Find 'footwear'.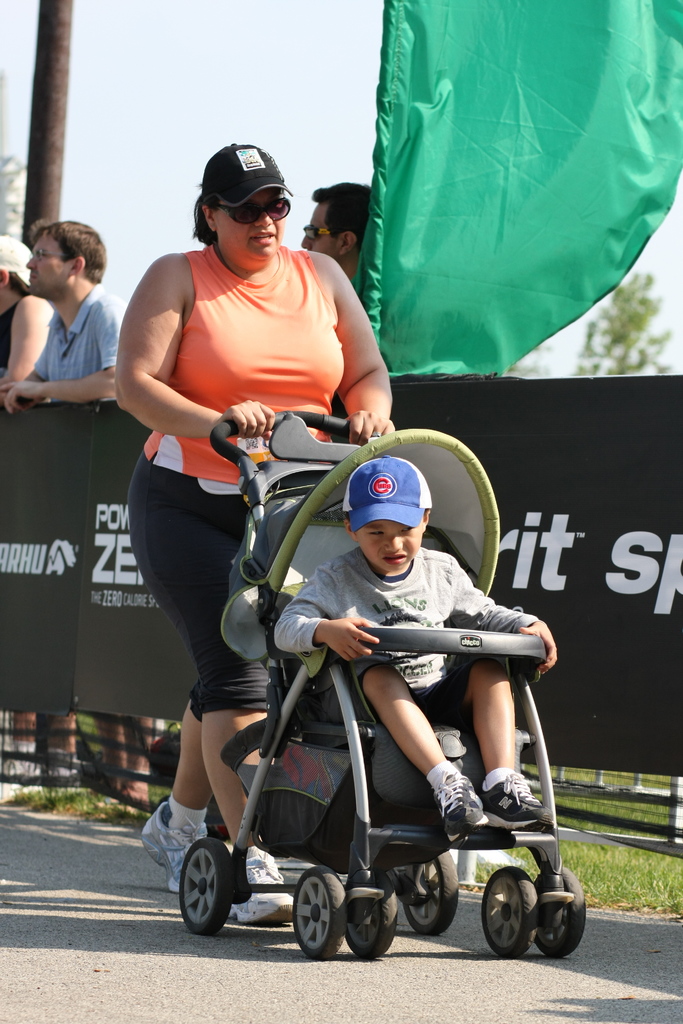
475:769:562:841.
